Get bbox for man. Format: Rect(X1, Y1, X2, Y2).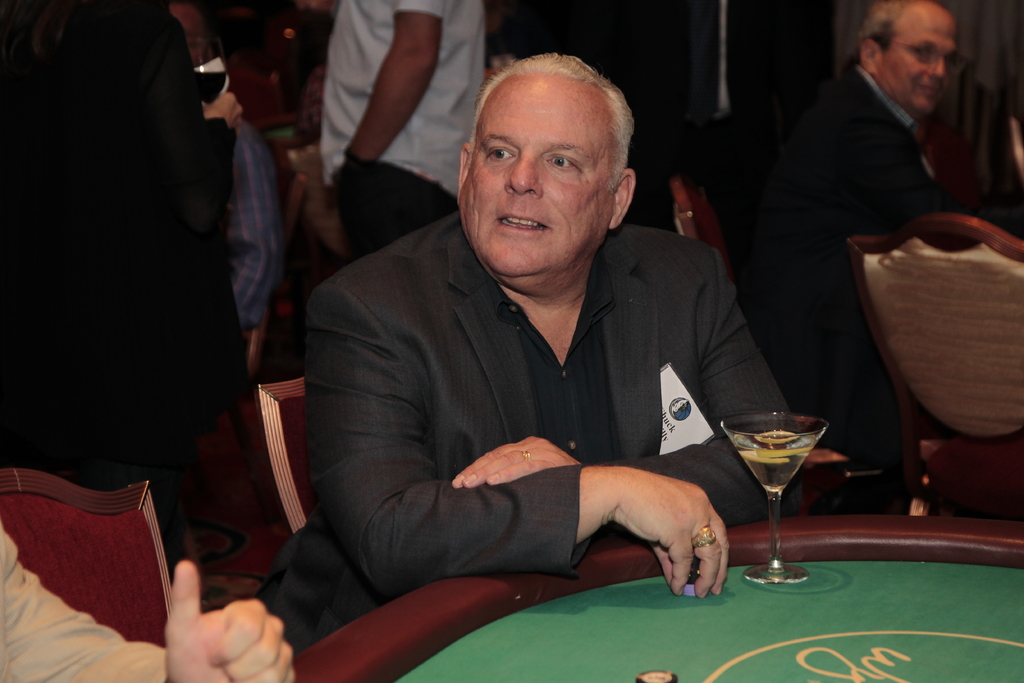
Rect(0, 525, 289, 682).
